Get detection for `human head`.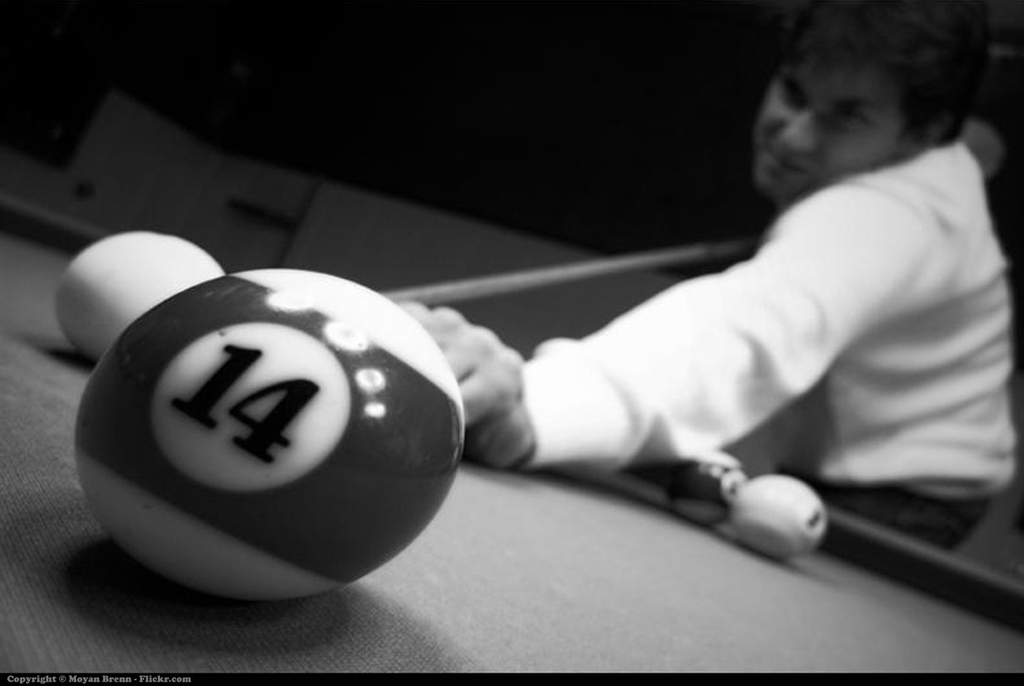
Detection: {"left": 721, "top": 17, "right": 998, "bottom": 193}.
